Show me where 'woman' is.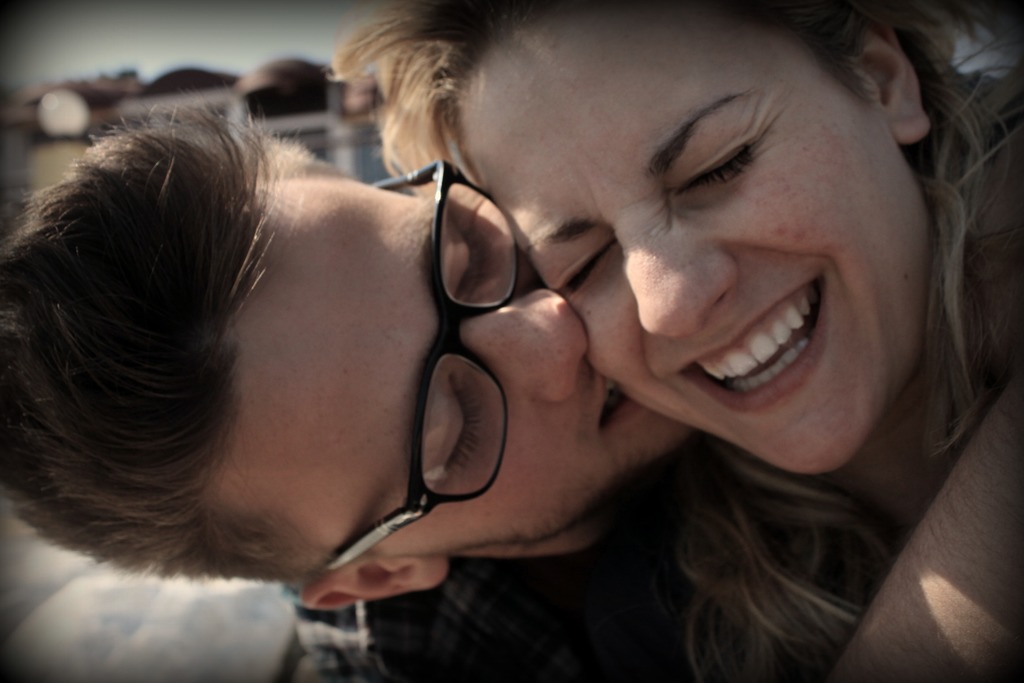
'woman' is at bbox(344, 0, 1023, 536).
